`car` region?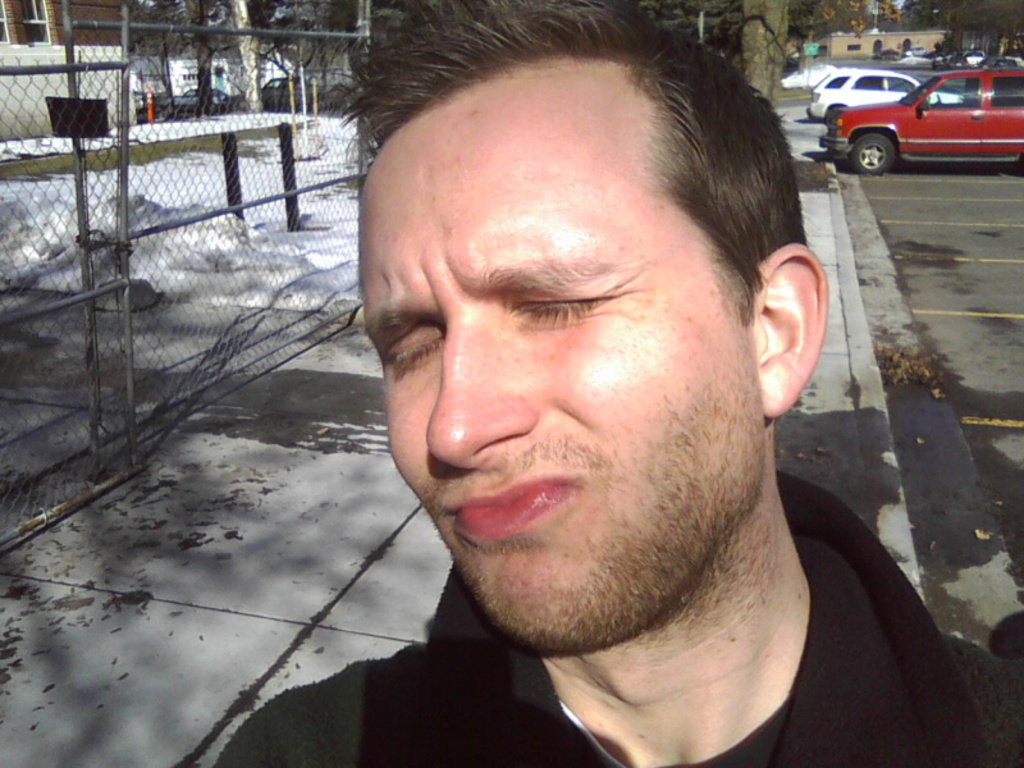
{"left": 136, "top": 88, "right": 170, "bottom": 122}
